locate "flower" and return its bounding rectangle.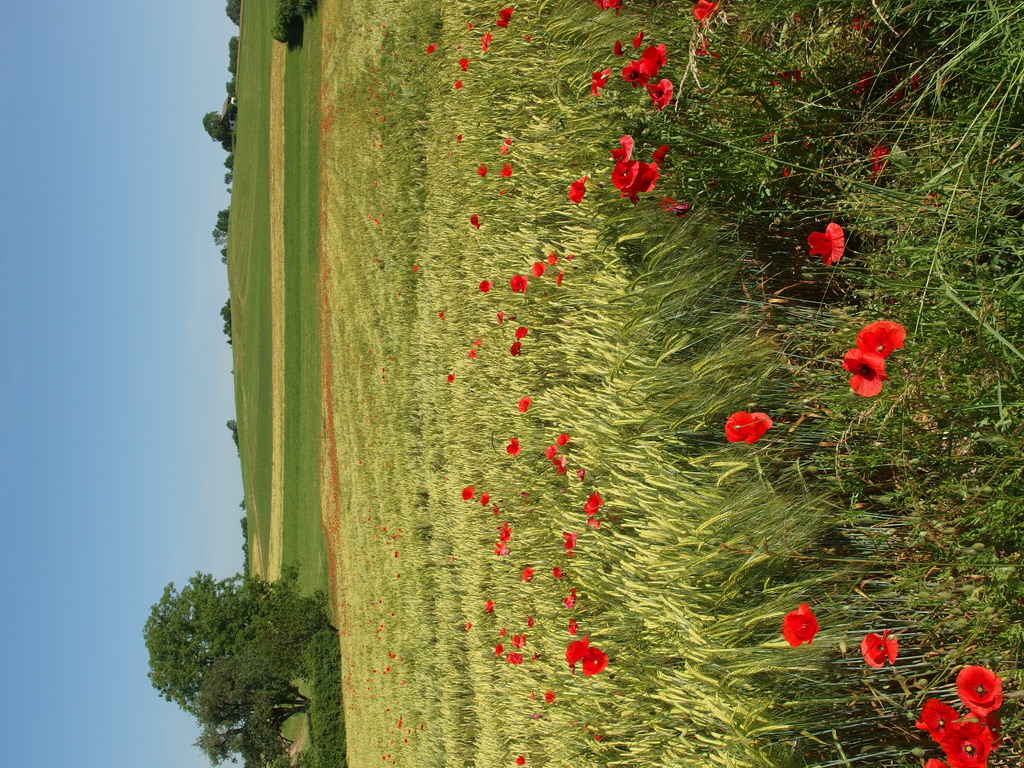
[left=417, top=722, right=425, bottom=733].
